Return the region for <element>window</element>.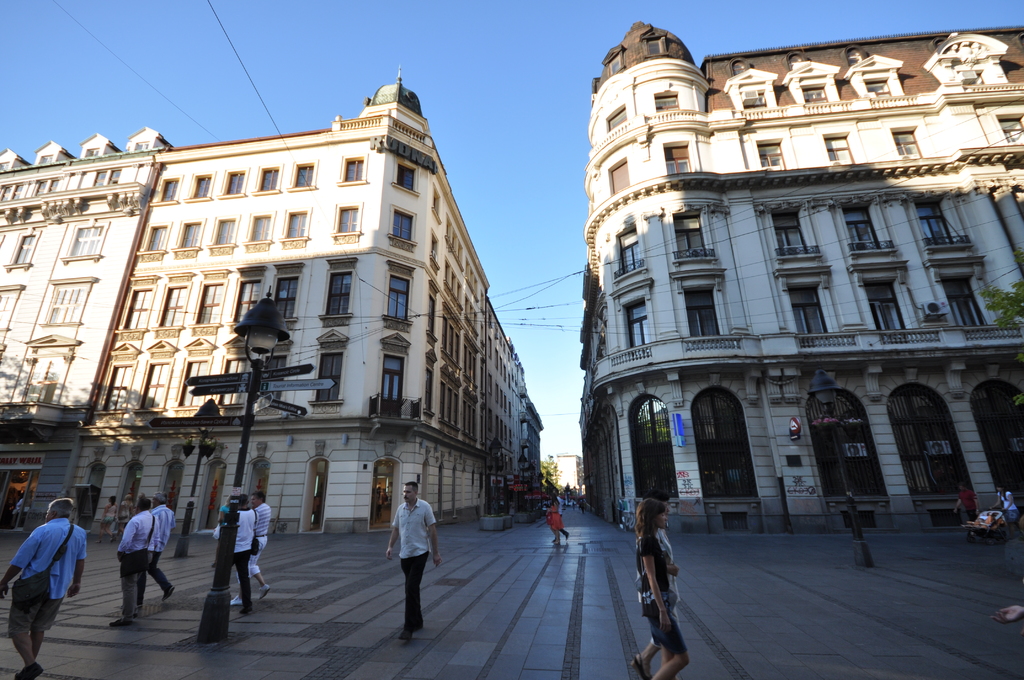
[137, 218, 171, 262].
